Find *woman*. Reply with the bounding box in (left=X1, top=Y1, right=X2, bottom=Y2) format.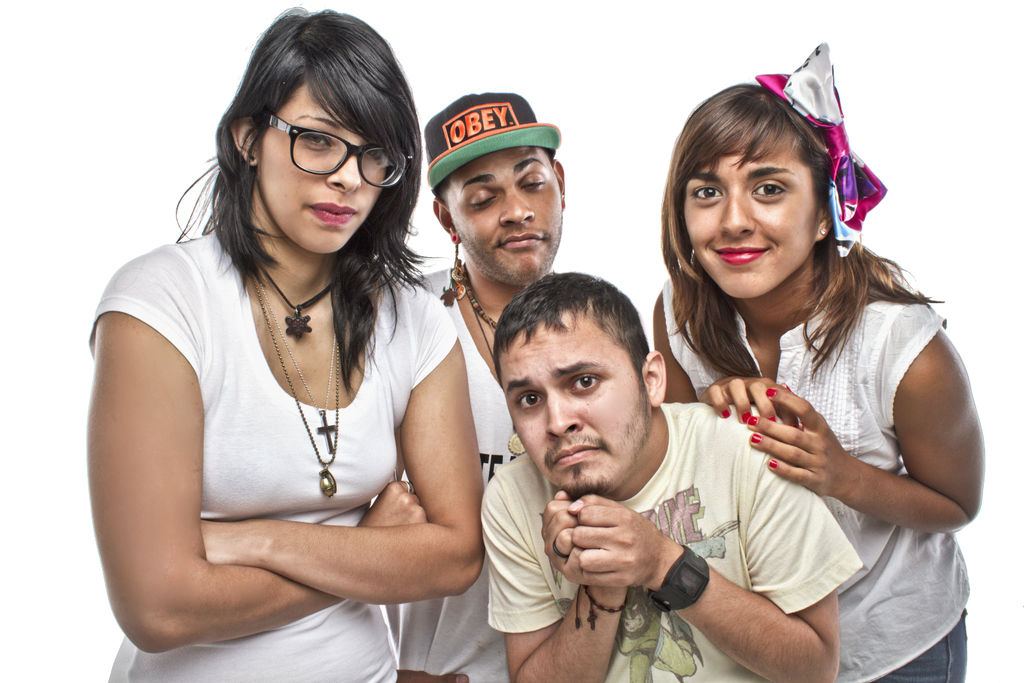
(left=83, top=5, right=484, bottom=682).
